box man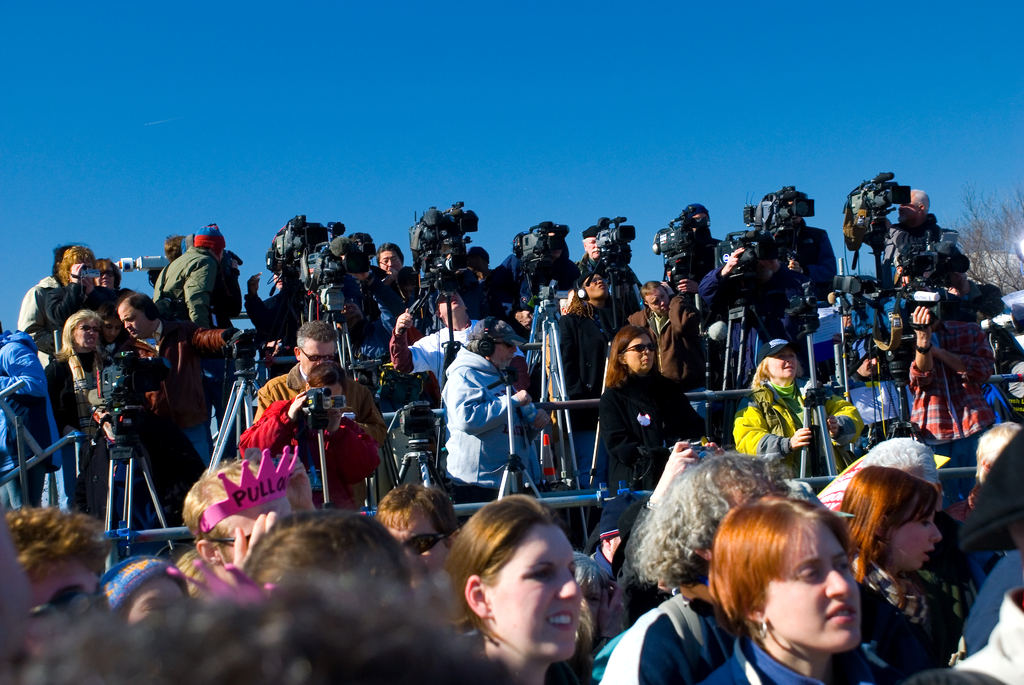
locate(0, 509, 111, 652)
